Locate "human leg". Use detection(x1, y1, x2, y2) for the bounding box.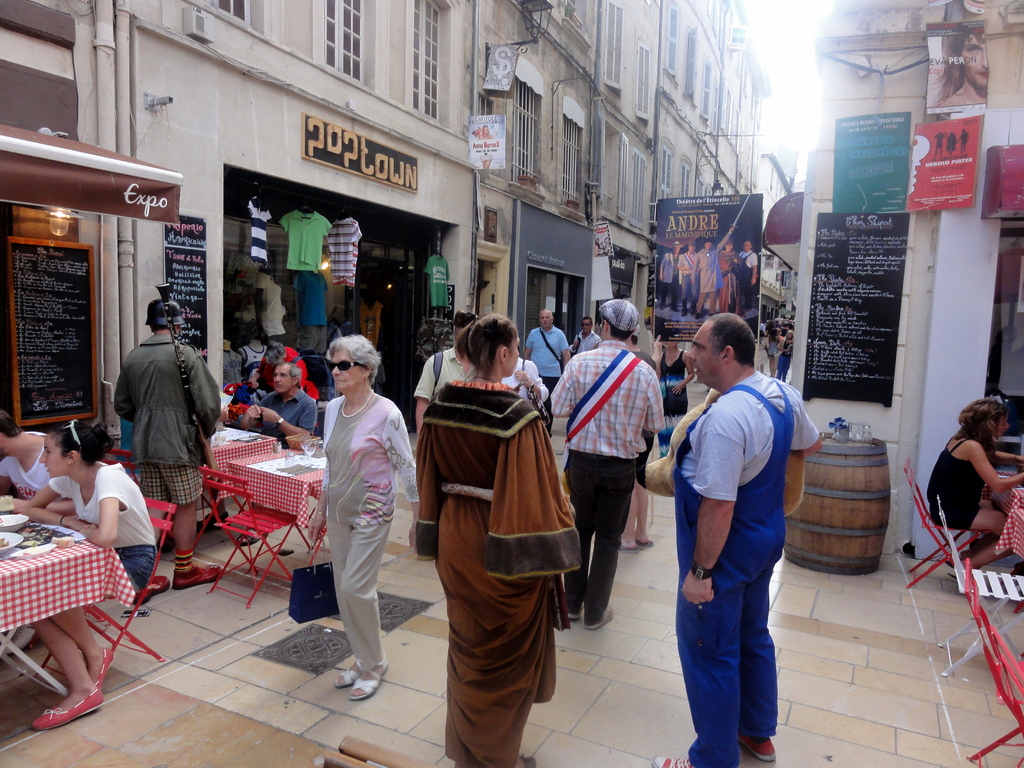
detection(563, 449, 595, 620).
